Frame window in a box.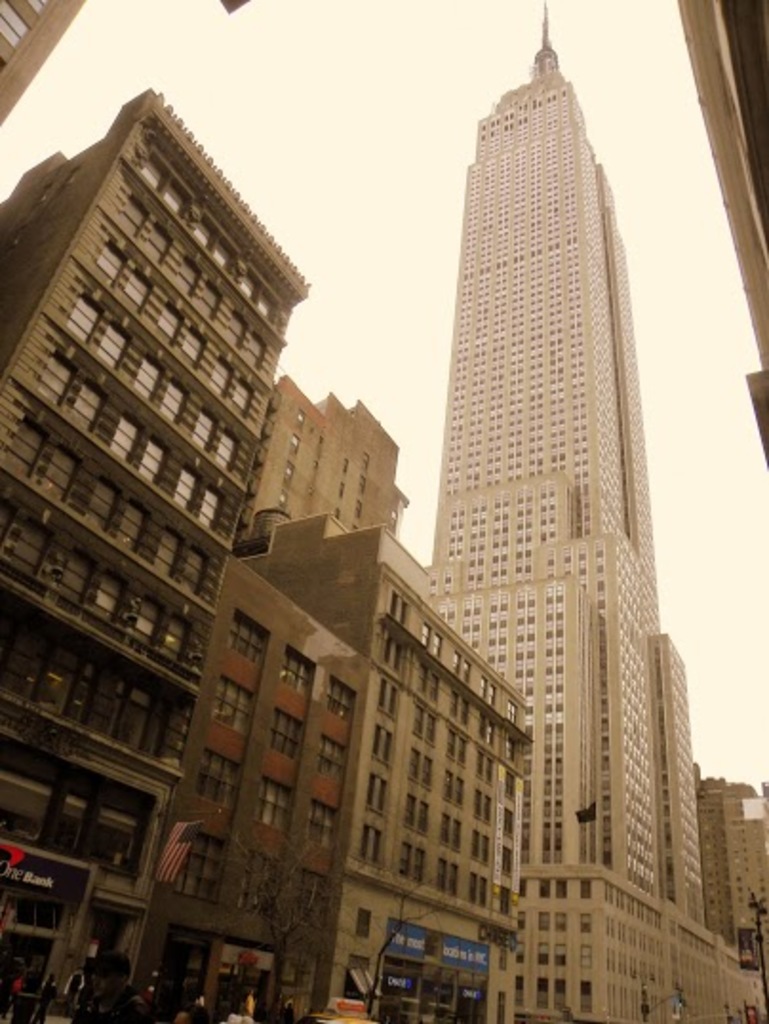
BBox(261, 777, 295, 834).
